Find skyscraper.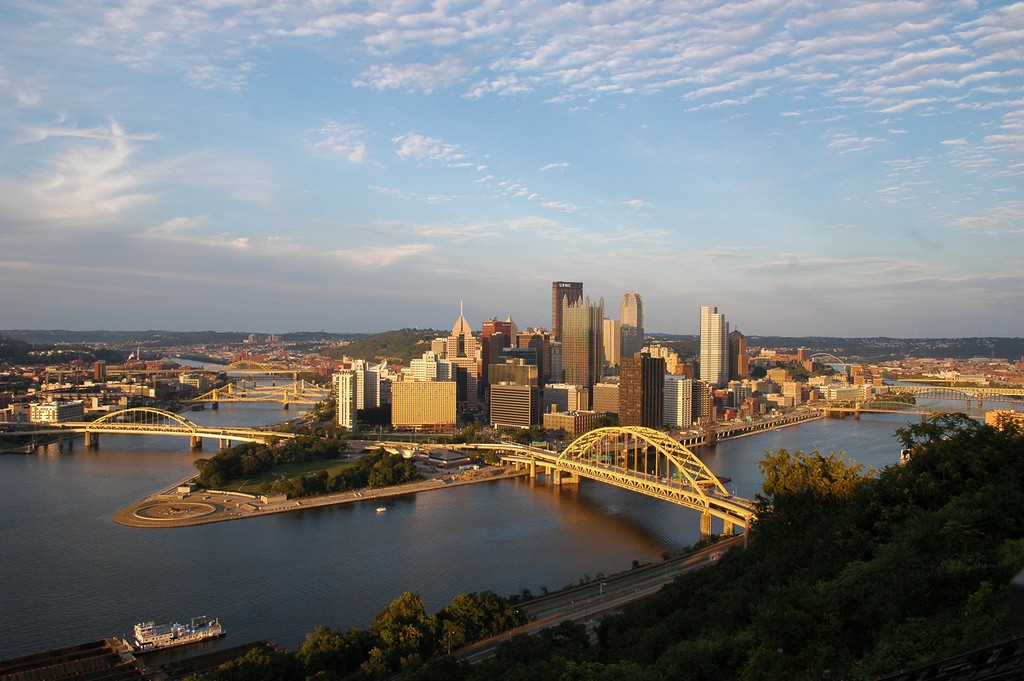
[x1=532, y1=326, x2=538, y2=362].
